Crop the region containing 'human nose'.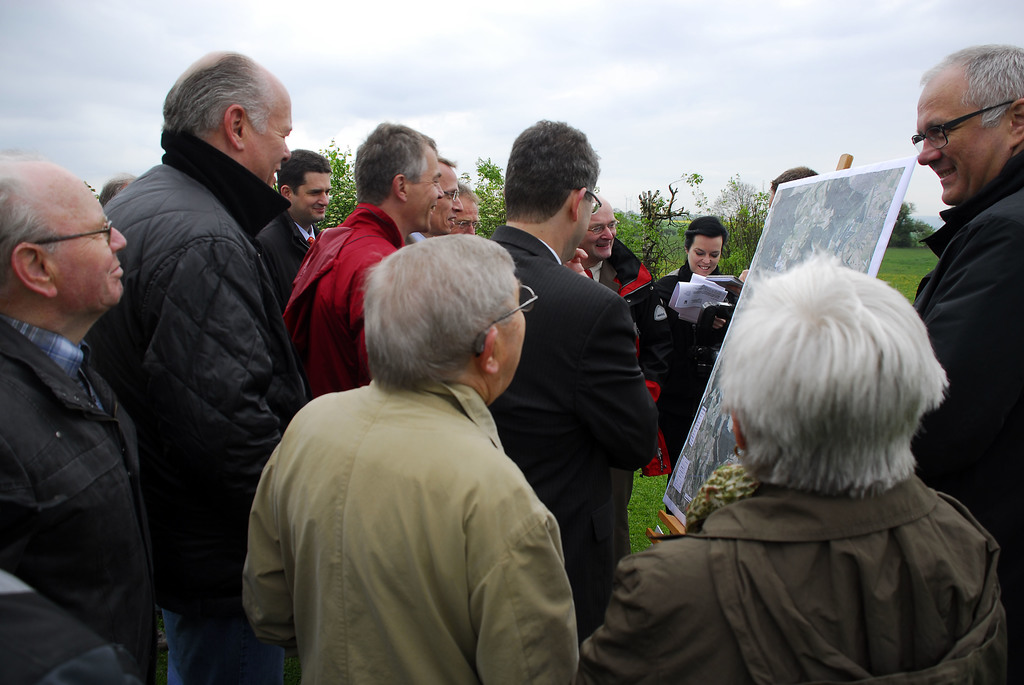
Crop region: [317, 193, 328, 206].
